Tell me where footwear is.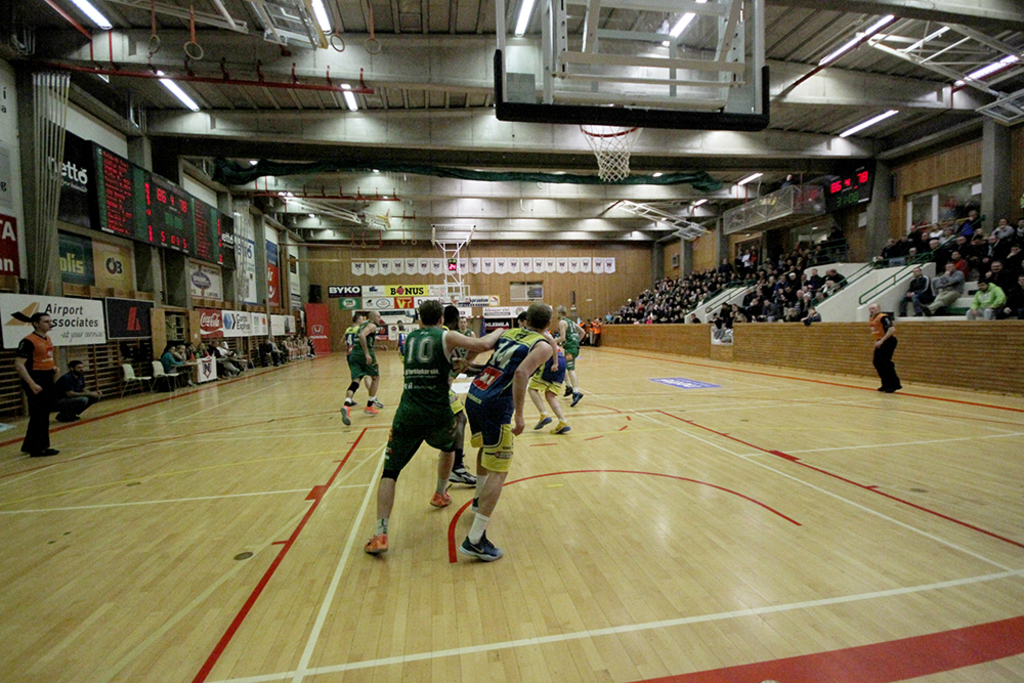
footwear is at 336 401 353 424.
